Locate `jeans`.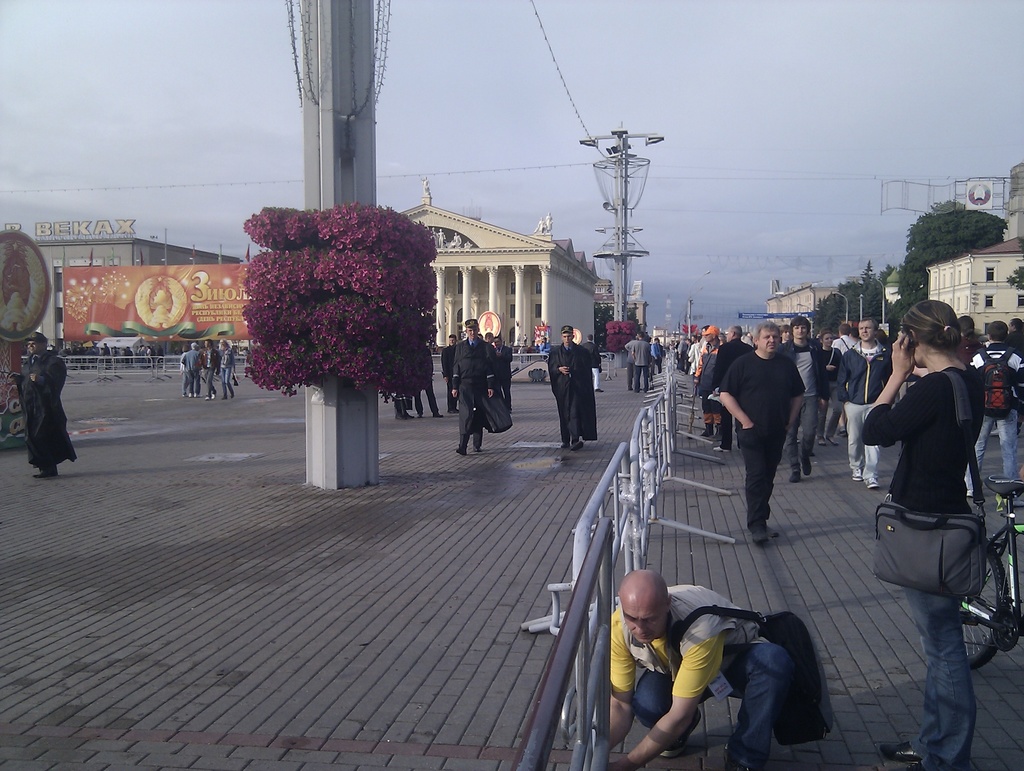
Bounding box: 890:548:1001:759.
